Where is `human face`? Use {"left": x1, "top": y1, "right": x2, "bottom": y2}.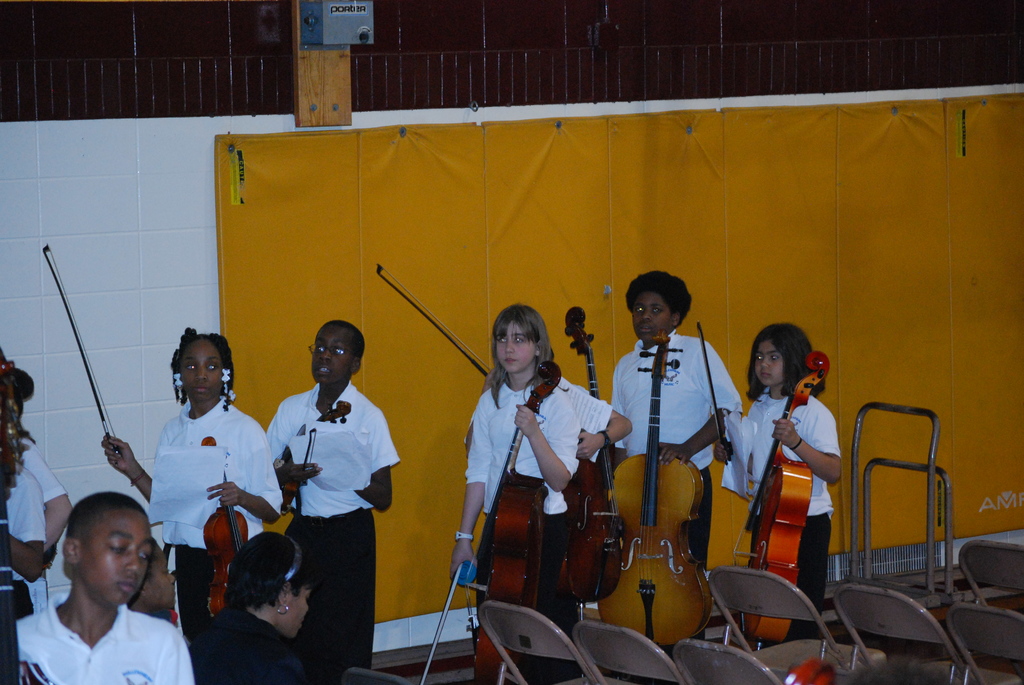
{"left": 81, "top": 514, "right": 151, "bottom": 608}.
